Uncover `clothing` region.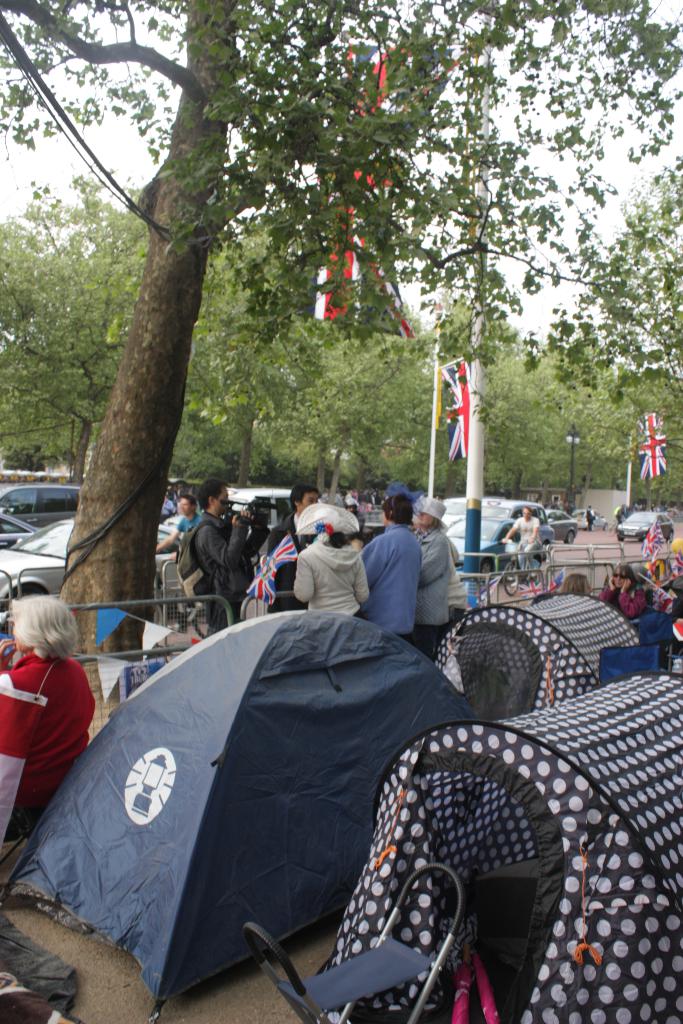
Uncovered: (587,509,594,528).
